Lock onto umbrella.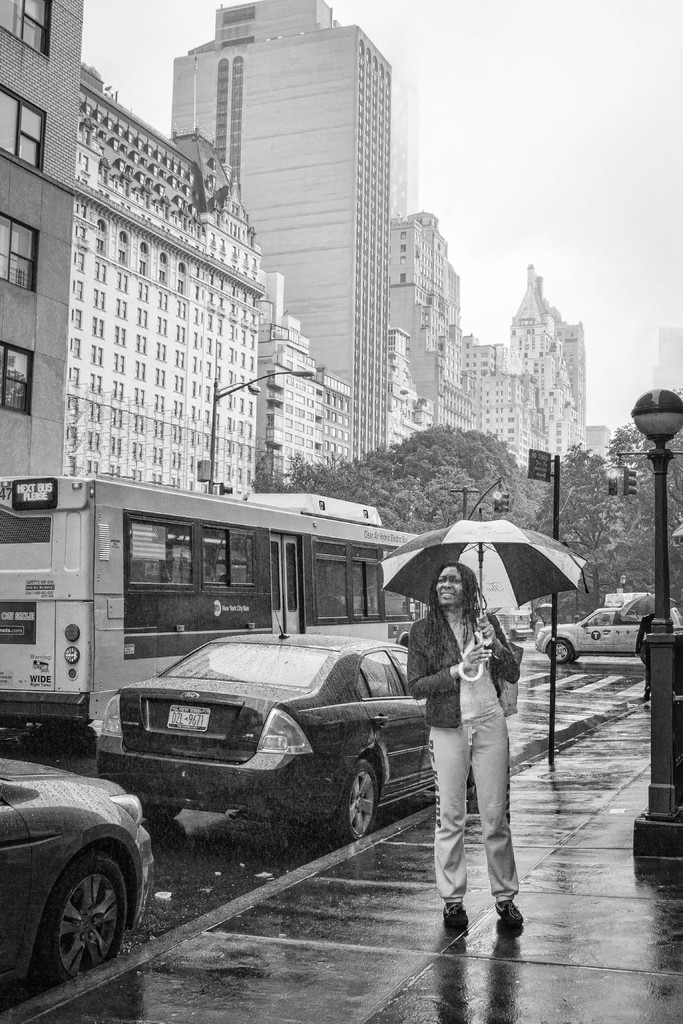
Locked: box=[620, 588, 679, 618].
